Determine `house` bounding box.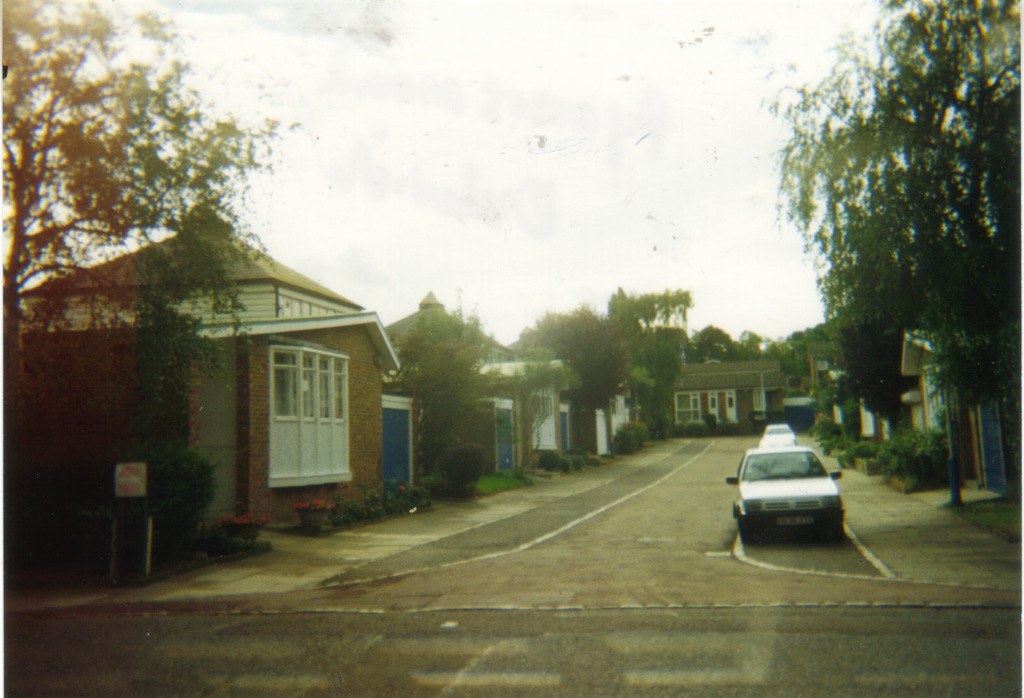
Determined: (left=98, top=216, right=410, bottom=542).
